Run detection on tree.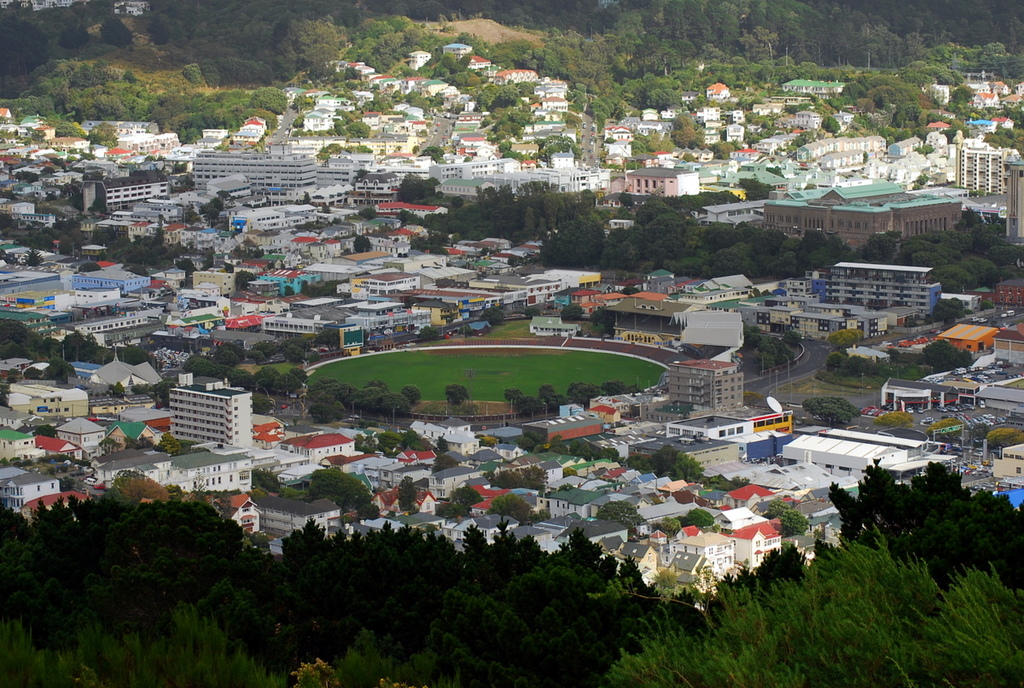
Result: l=416, t=324, r=439, b=340.
